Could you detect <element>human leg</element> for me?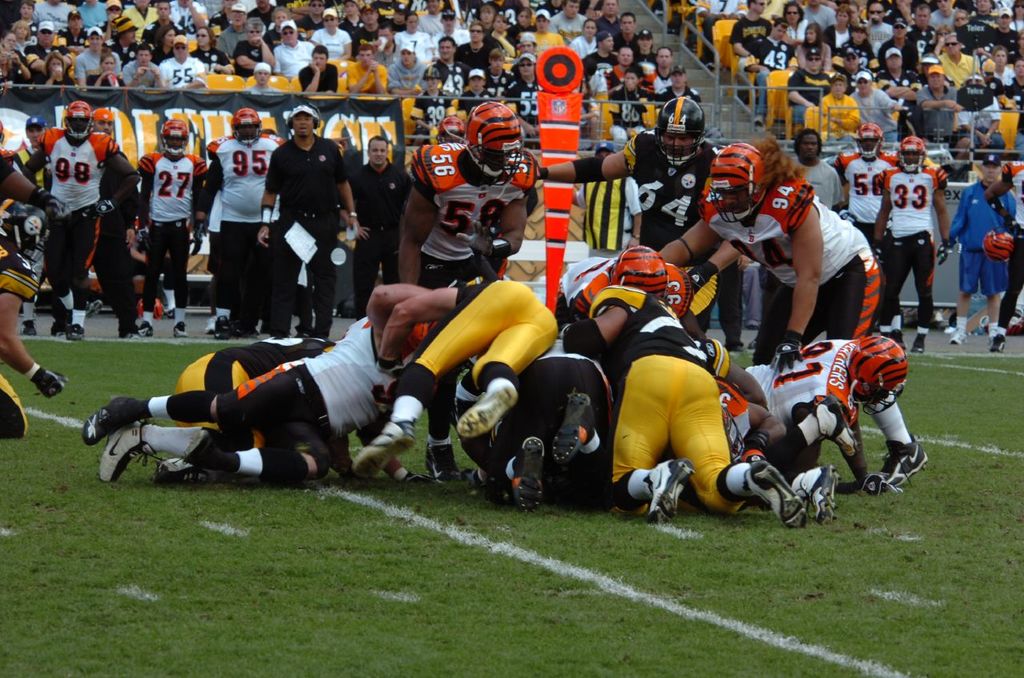
Detection result: locate(673, 369, 800, 535).
